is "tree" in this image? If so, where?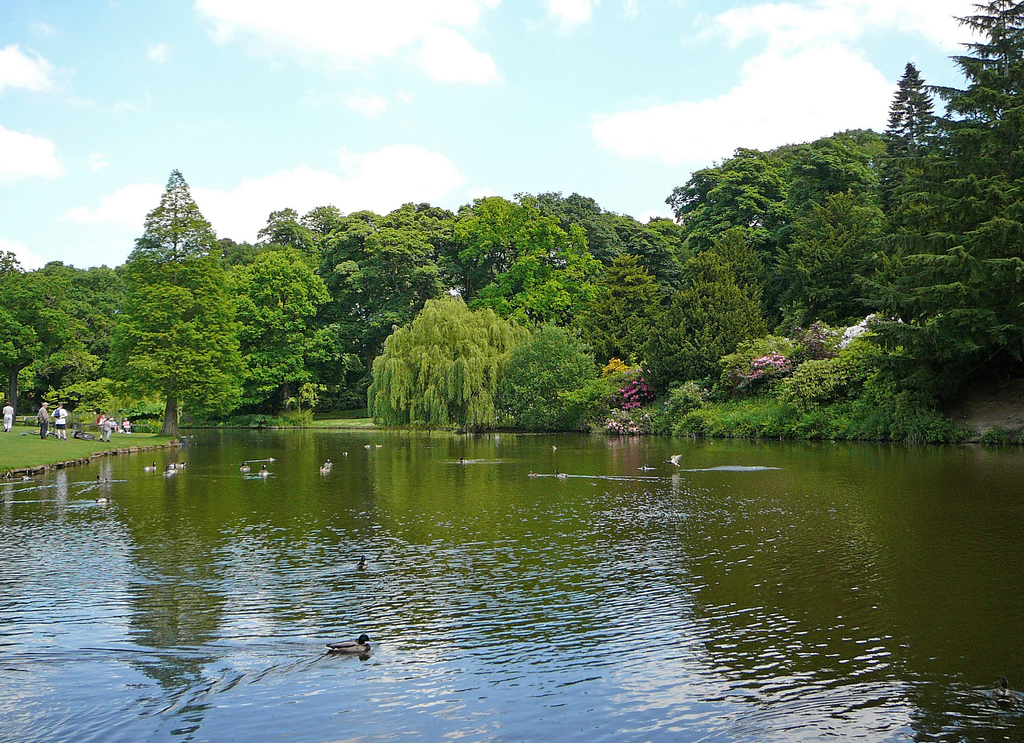
Yes, at (82,160,243,437).
